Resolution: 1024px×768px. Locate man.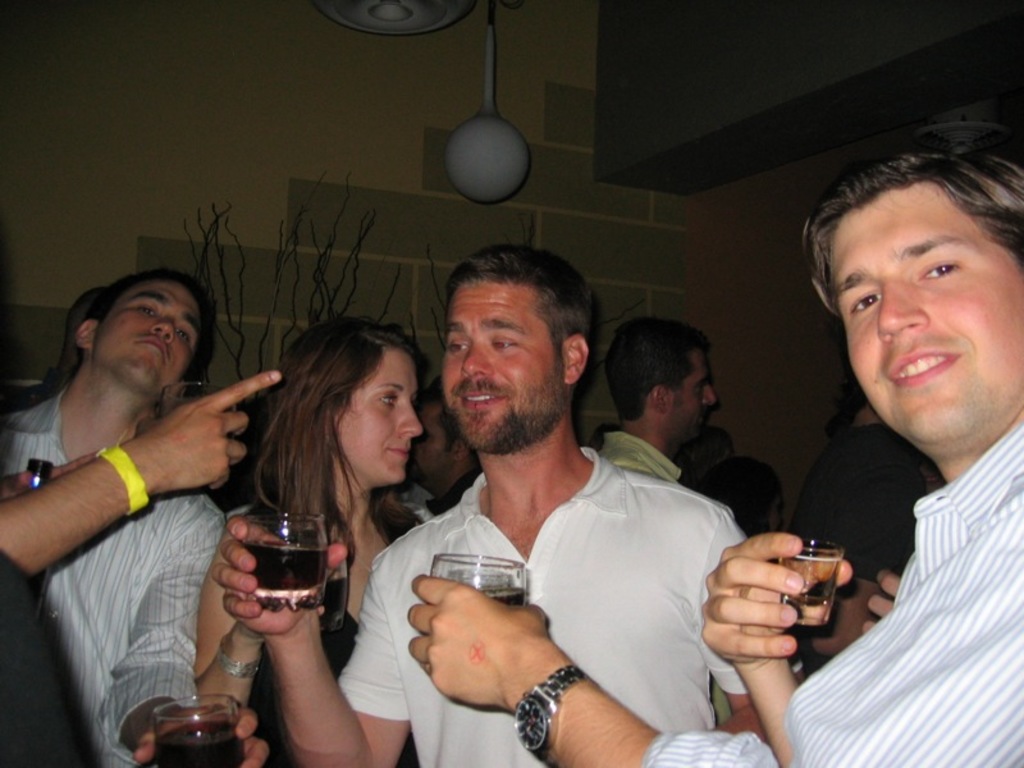
left=210, top=265, right=750, bottom=767.
